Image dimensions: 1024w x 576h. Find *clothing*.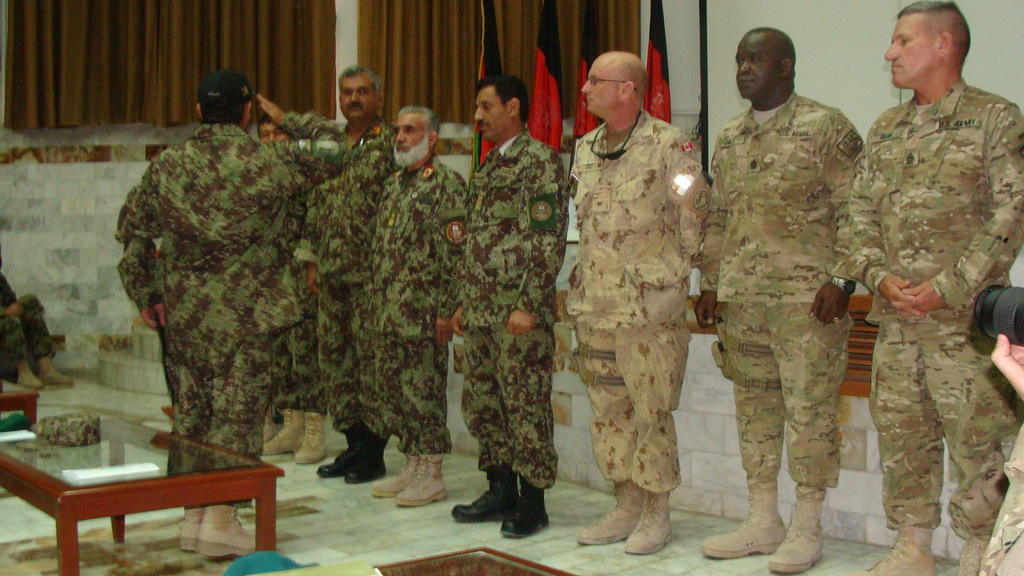
x1=574, y1=136, x2=701, y2=474.
